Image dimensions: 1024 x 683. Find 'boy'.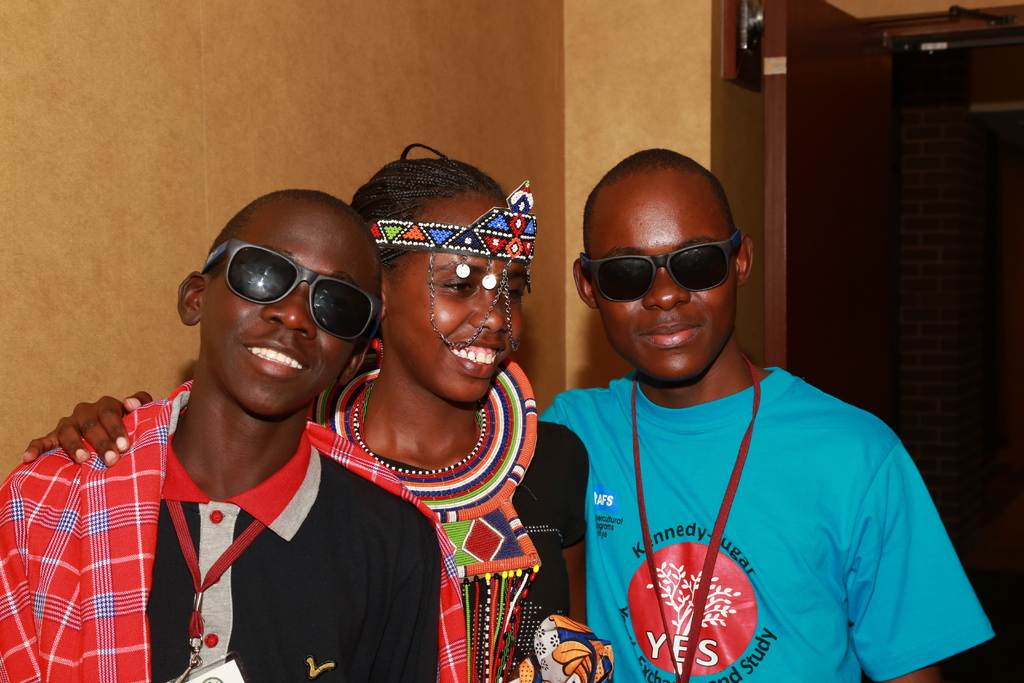
{"x1": 543, "y1": 140, "x2": 970, "y2": 674}.
